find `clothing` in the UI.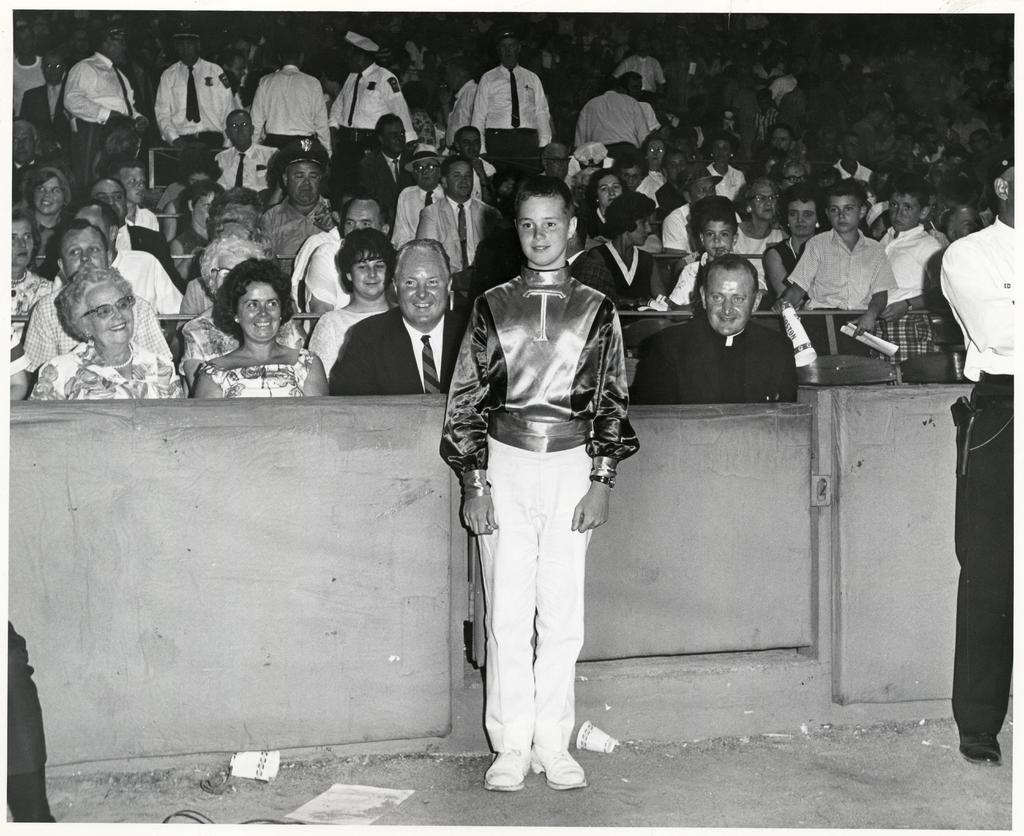
UI element at [x1=38, y1=337, x2=188, y2=395].
